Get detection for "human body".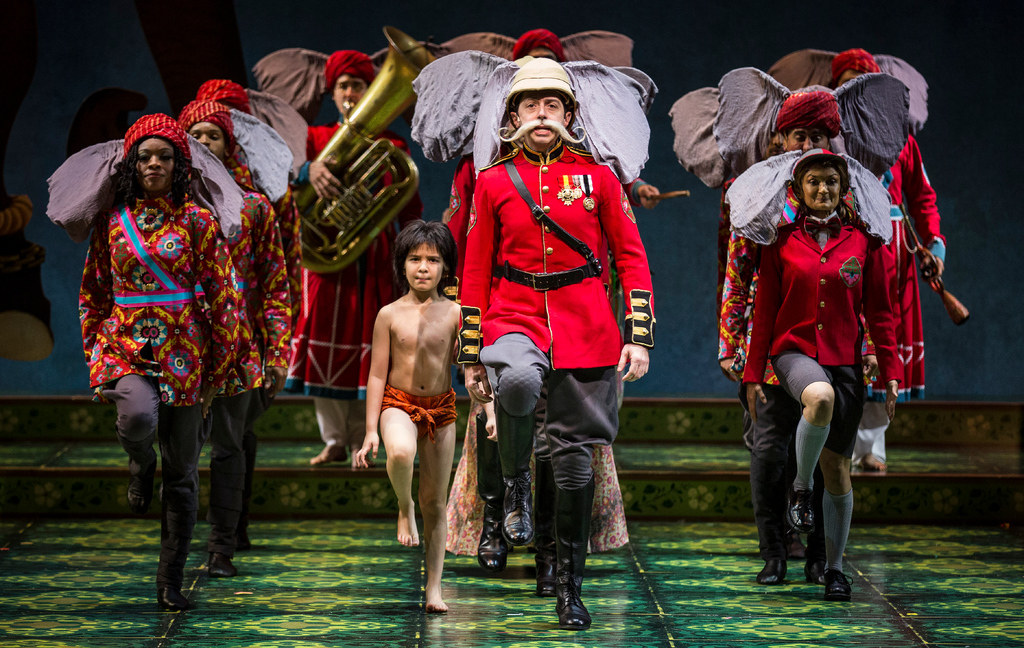
Detection: (x1=76, y1=188, x2=244, y2=619).
